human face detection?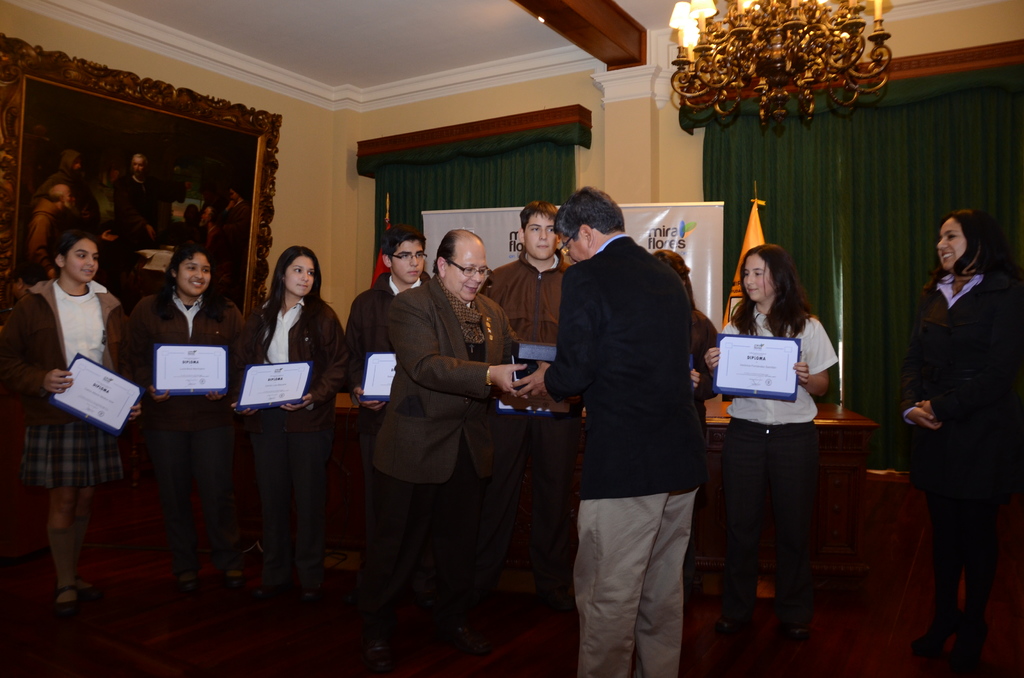
389:238:427:289
